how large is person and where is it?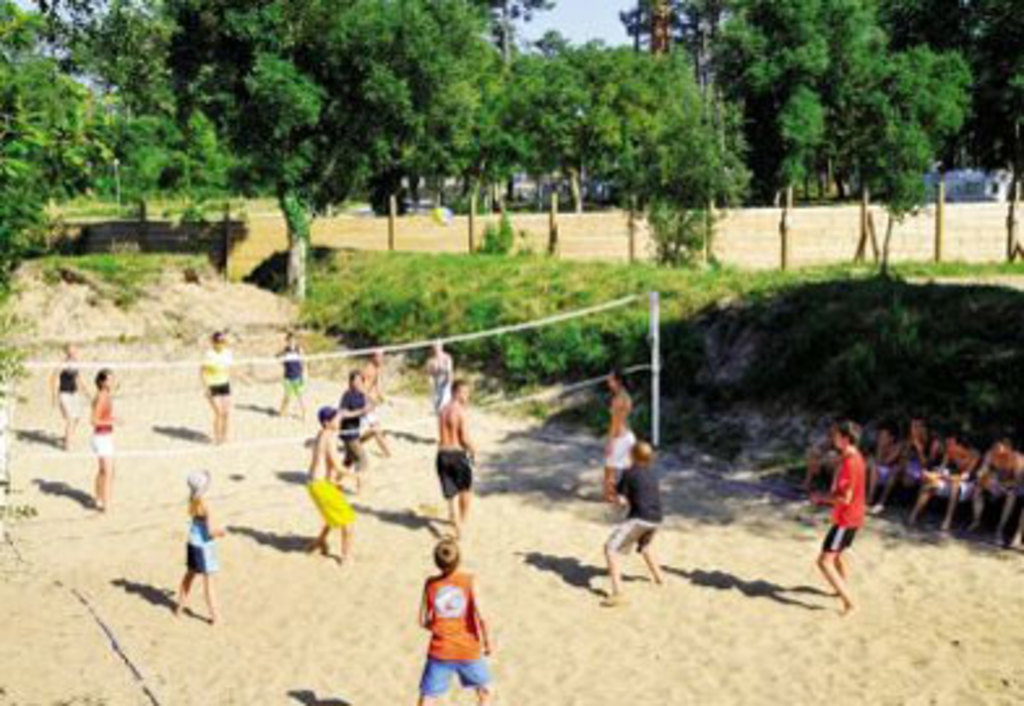
Bounding box: bbox(602, 365, 636, 516).
